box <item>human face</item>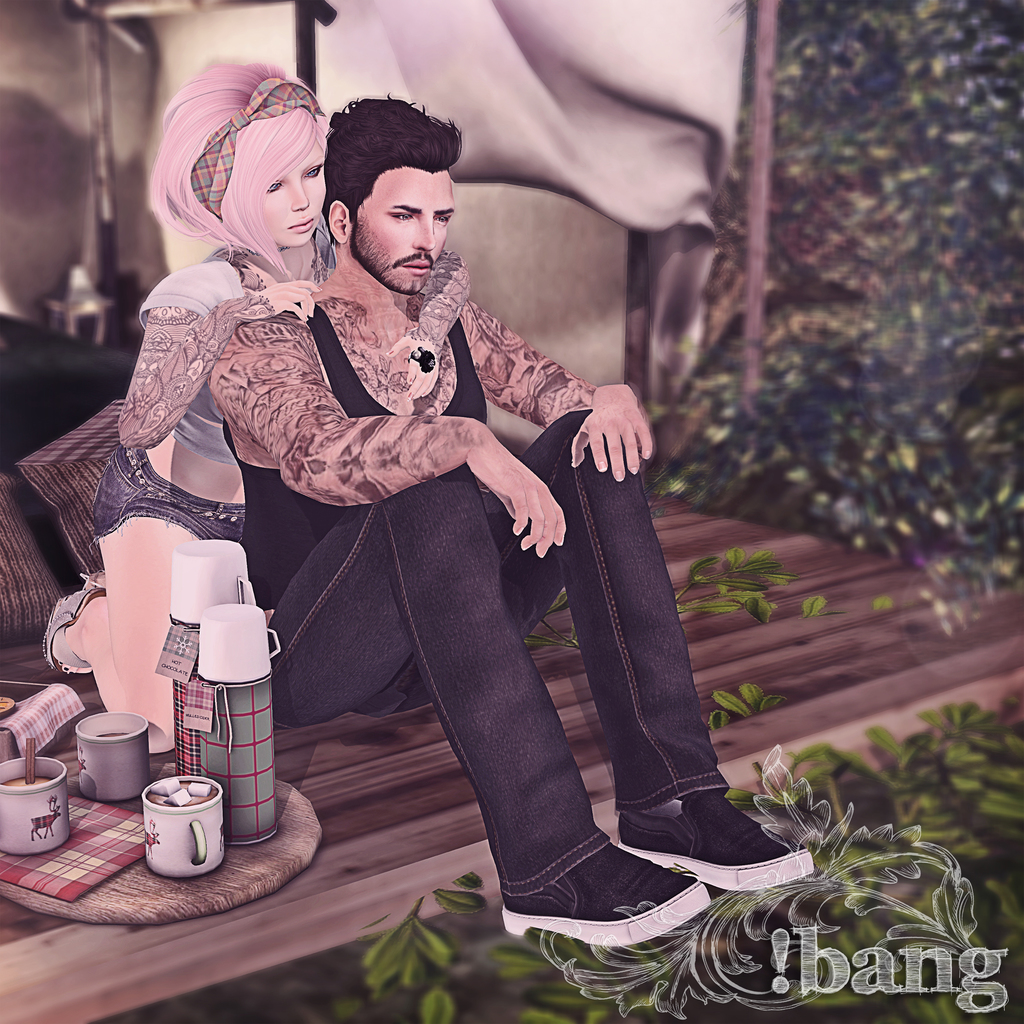
x1=256 y1=134 x2=323 y2=252
